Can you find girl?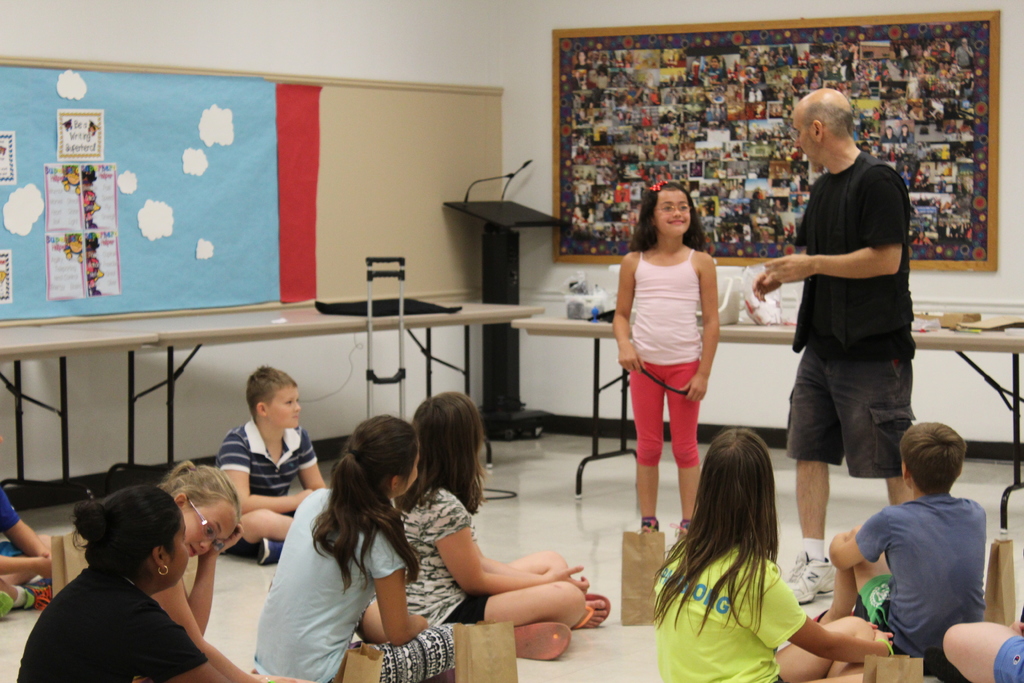
Yes, bounding box: (16,486,232,682).
